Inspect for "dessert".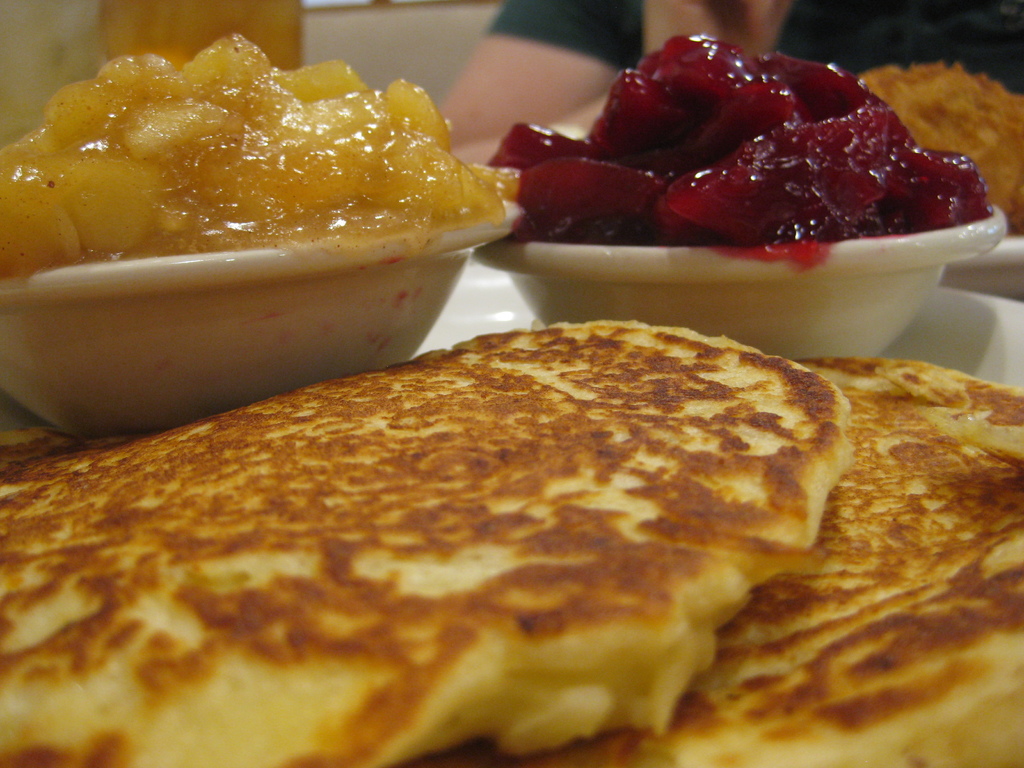
Inspection: 481,33,995,274.
